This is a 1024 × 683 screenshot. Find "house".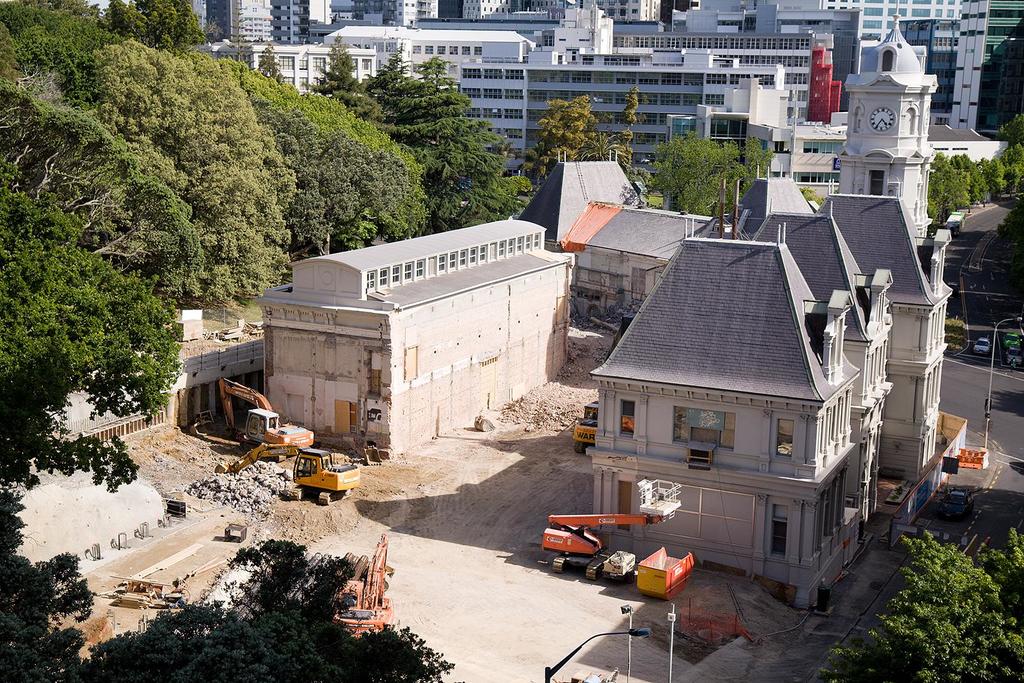
Bounding box: <box>387,0,428,32</box>.
